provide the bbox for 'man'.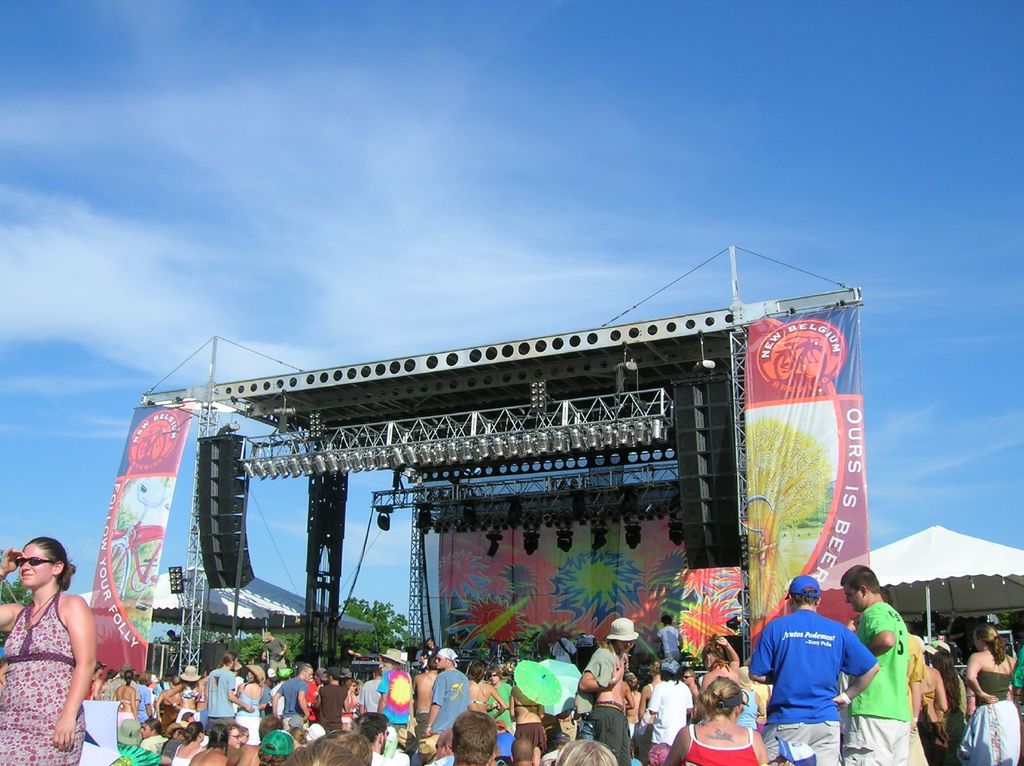
bbox=(847, 562, 913, 765).
